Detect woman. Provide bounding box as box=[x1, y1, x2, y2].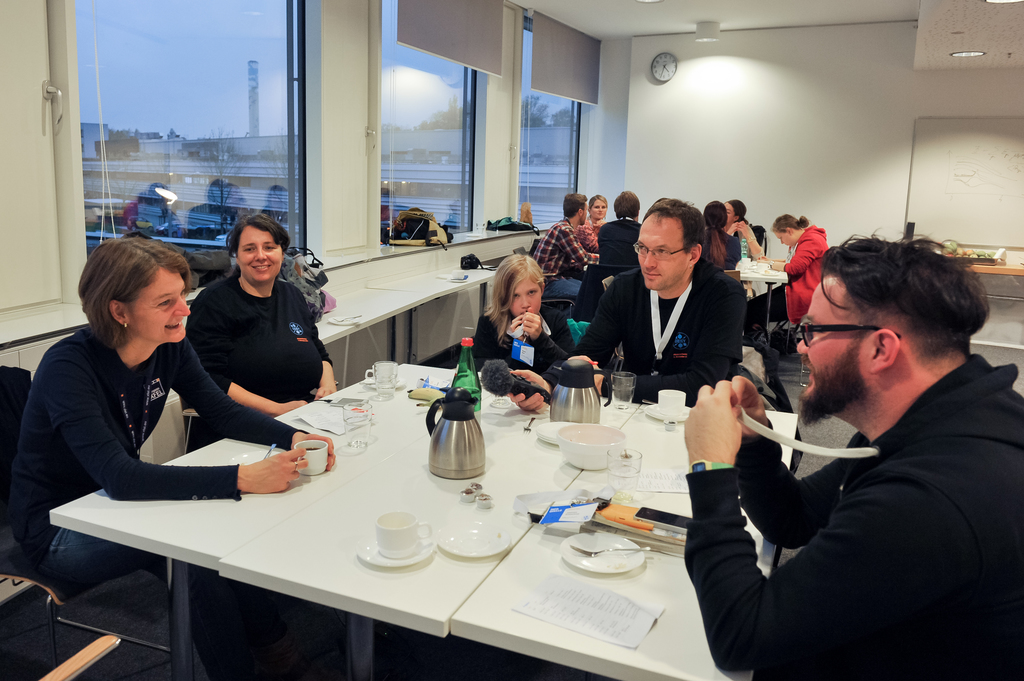
box=[720, 198, 766, 258].
